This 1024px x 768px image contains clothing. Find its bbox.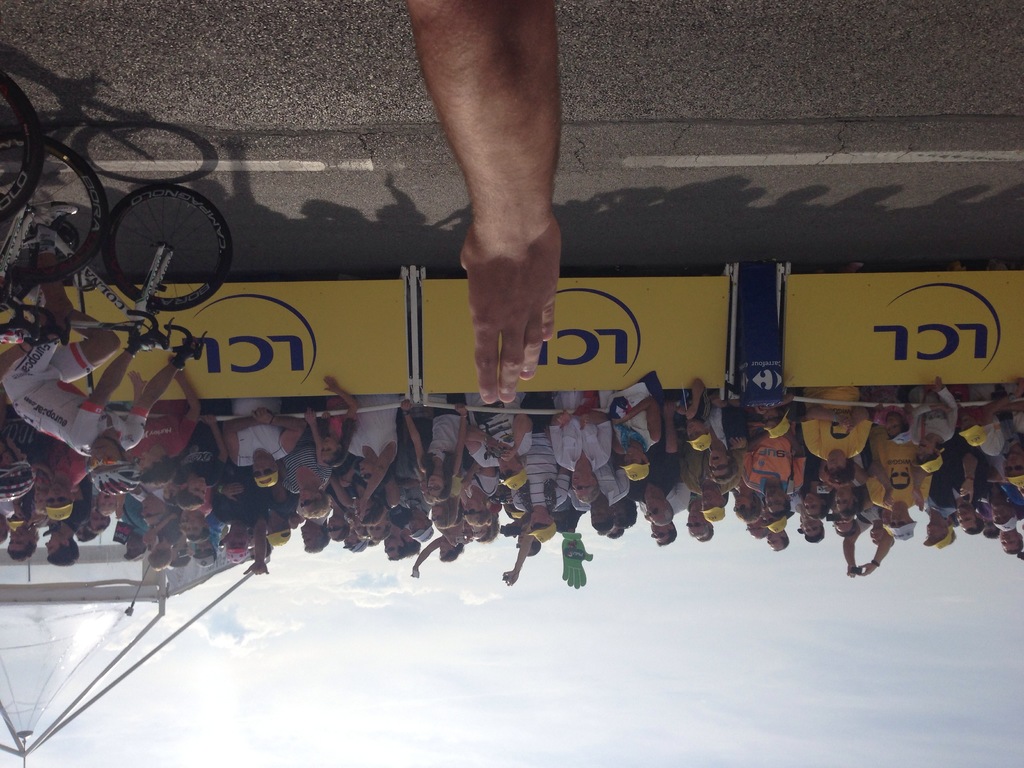
detection(677, 423, 710, 455).
